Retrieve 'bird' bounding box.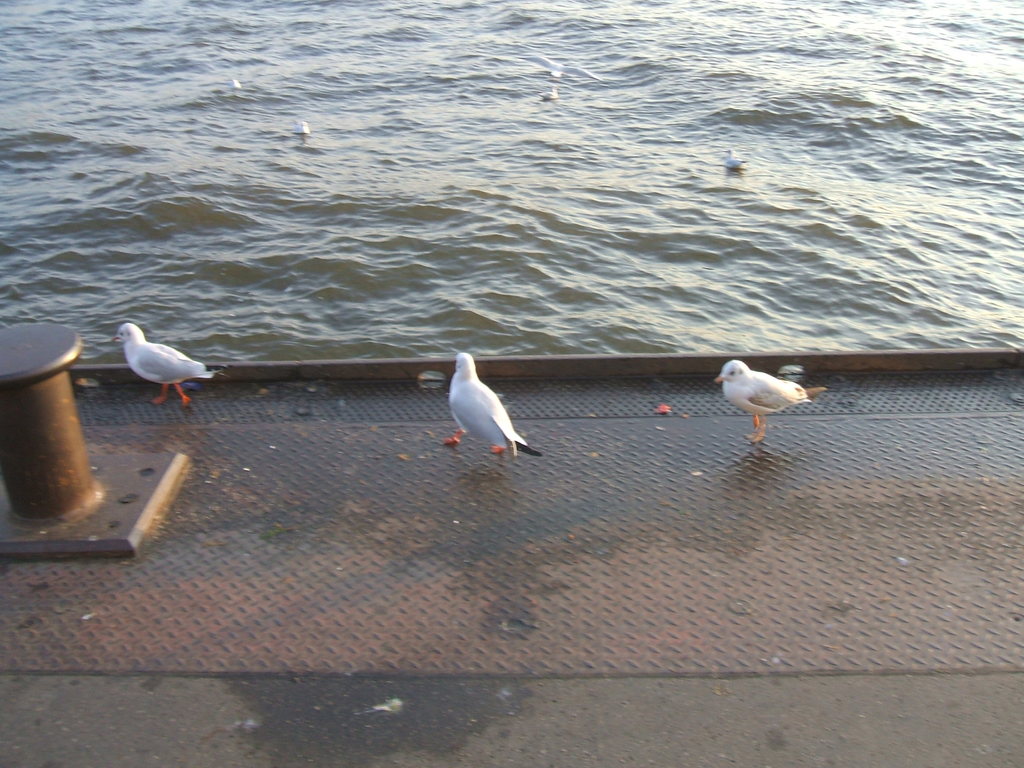
Bounding box: detection(721, 148, 753, 170).
